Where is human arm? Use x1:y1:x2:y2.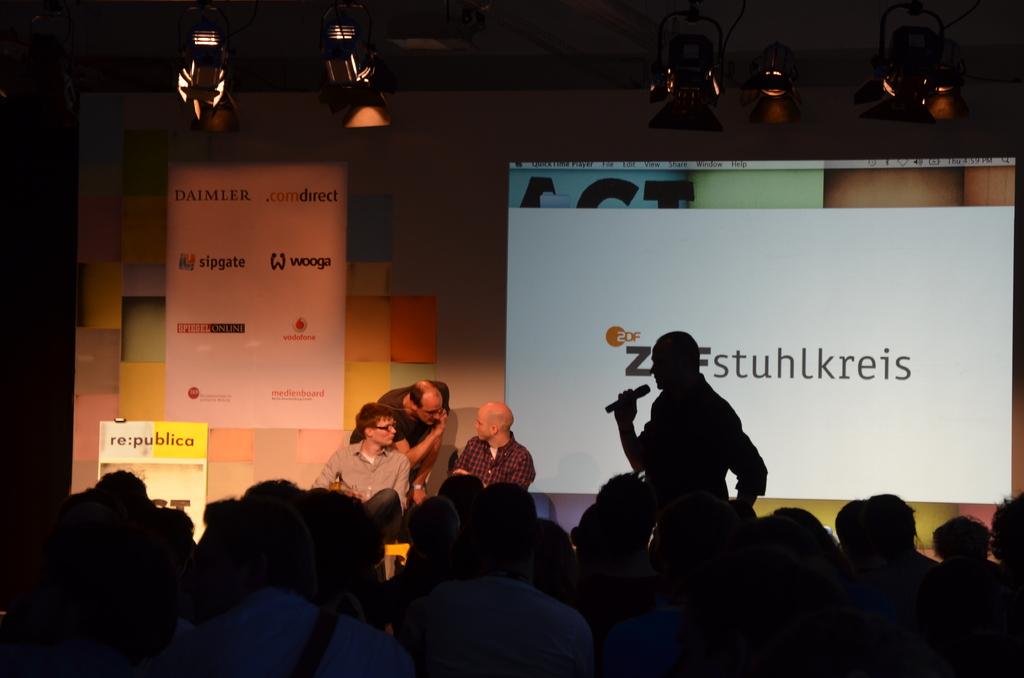
448:439:490:499.
